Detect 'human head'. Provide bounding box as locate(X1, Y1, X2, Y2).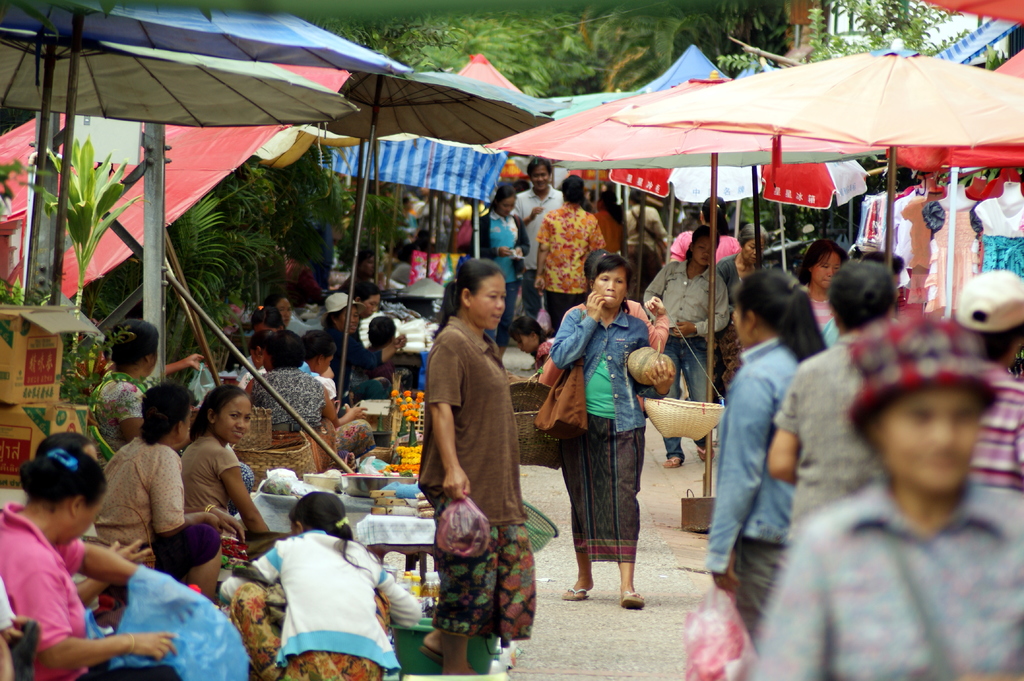
locate(355, 278, 387, 321).
